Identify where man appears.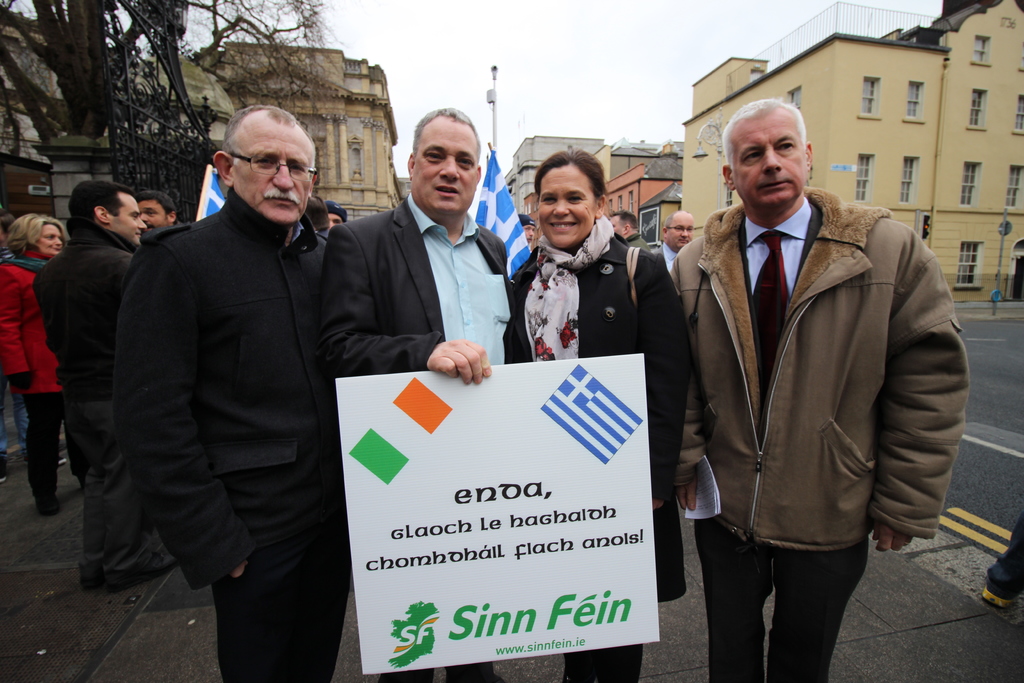
Appears at pyautogui.locateOnScreen(135, 183, 181, 233).
